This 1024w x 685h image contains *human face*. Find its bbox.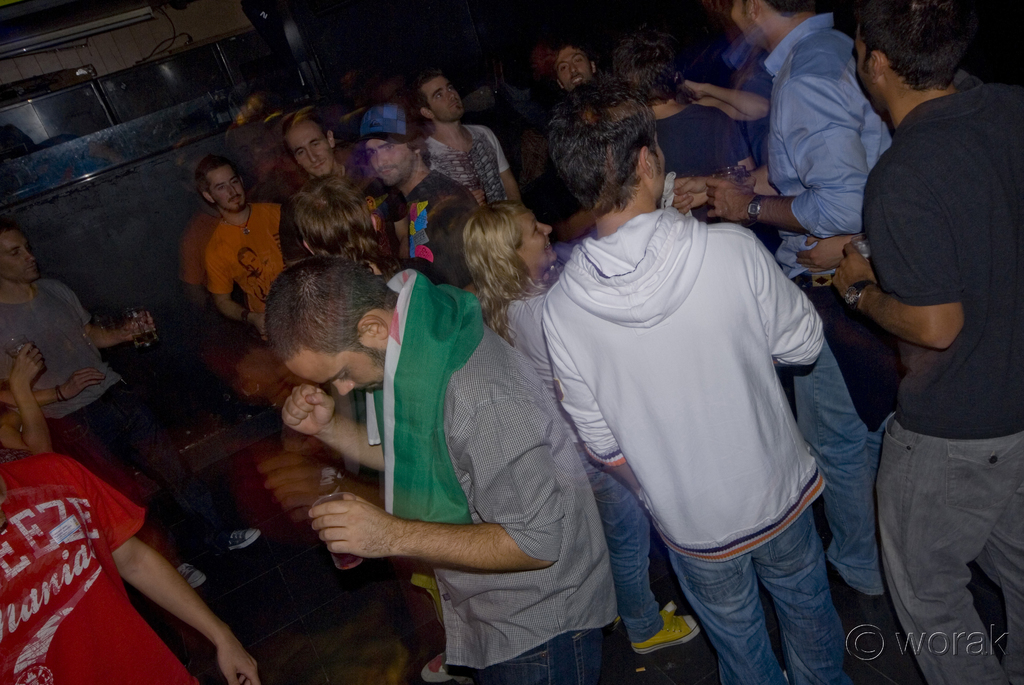
pyautogui.locateOnScreen(727, 1, 766, 51).
